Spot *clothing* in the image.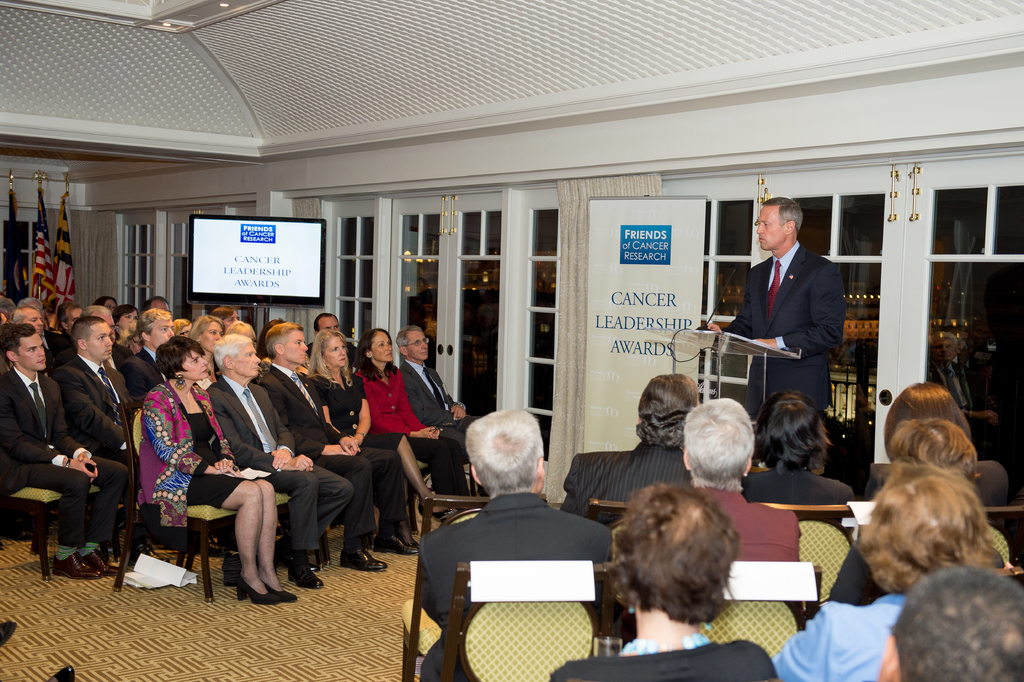
*clothing* found at pyautogui.locateOnScreen(548, 640, 788, 681).
